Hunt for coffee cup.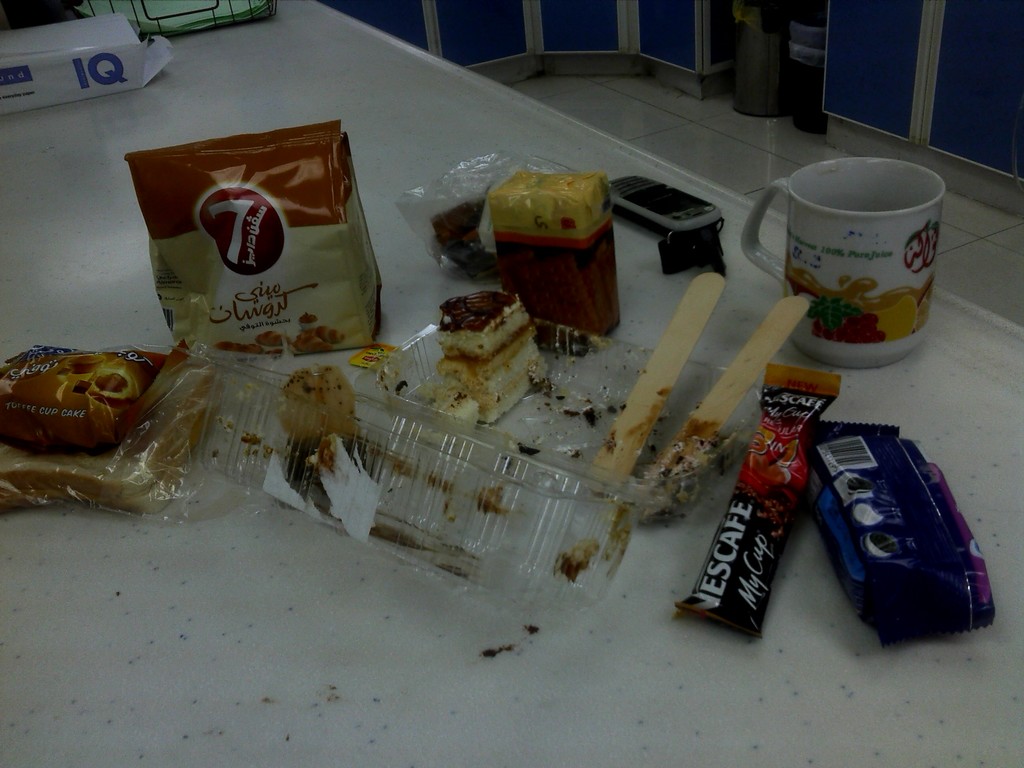
Hunted down at left=740, top=159, right=948, bottom=371.
